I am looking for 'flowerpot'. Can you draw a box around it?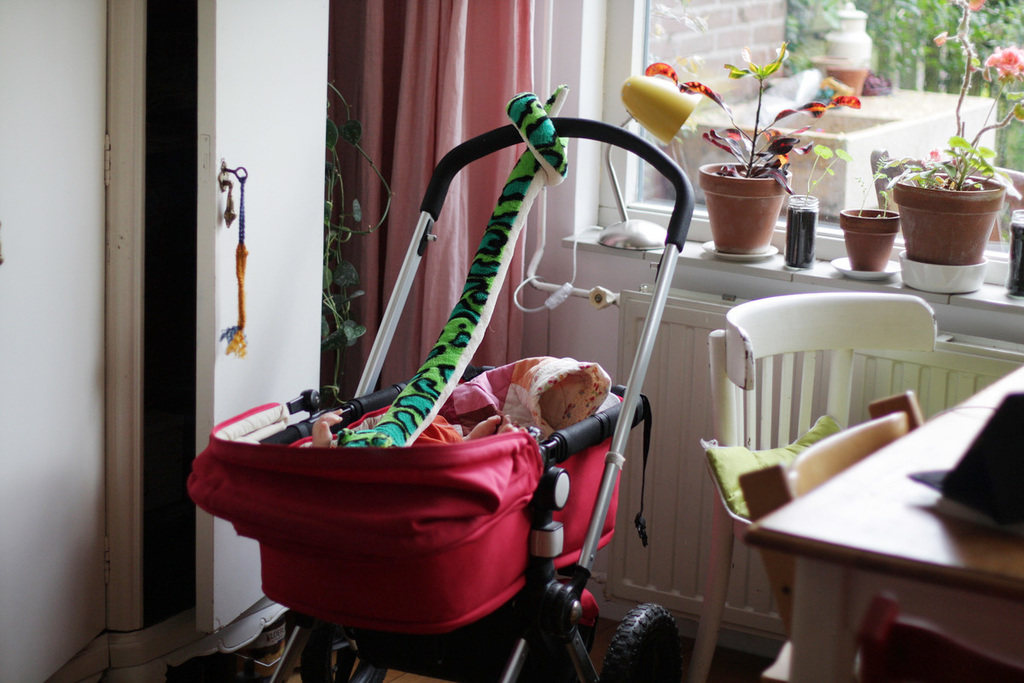
Sure, the bounding box is (x1=811, y1=55, x2=868, y2=94).
